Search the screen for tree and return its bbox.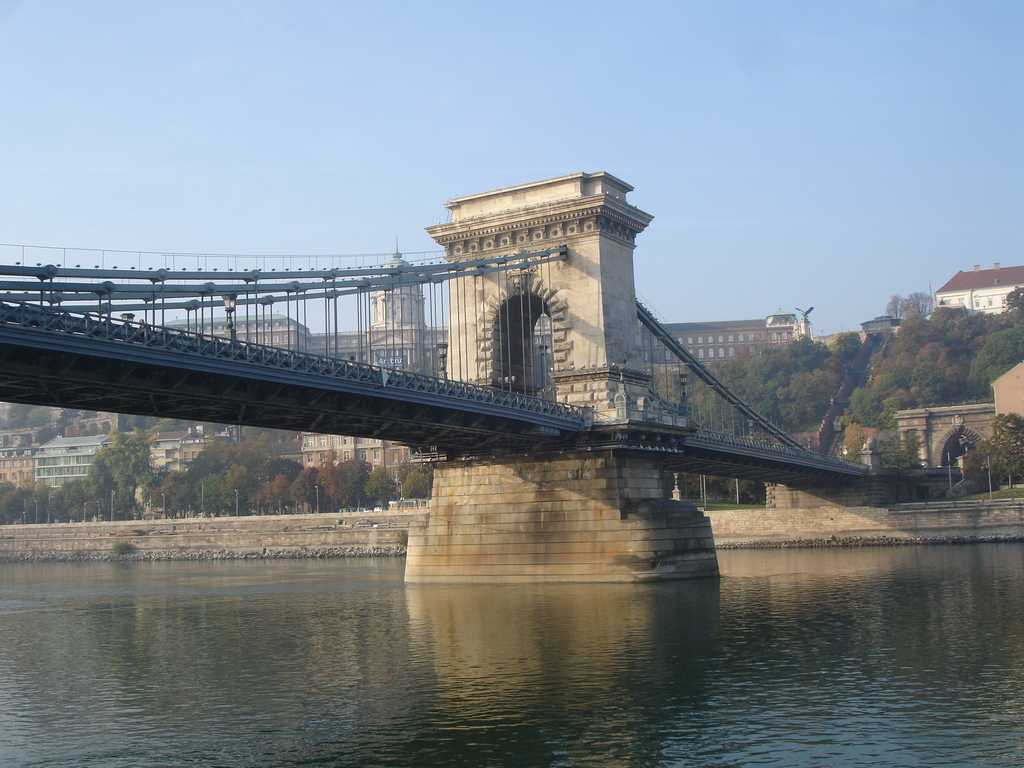
Found: (left=196, top=478, right=220, bottom=520).
